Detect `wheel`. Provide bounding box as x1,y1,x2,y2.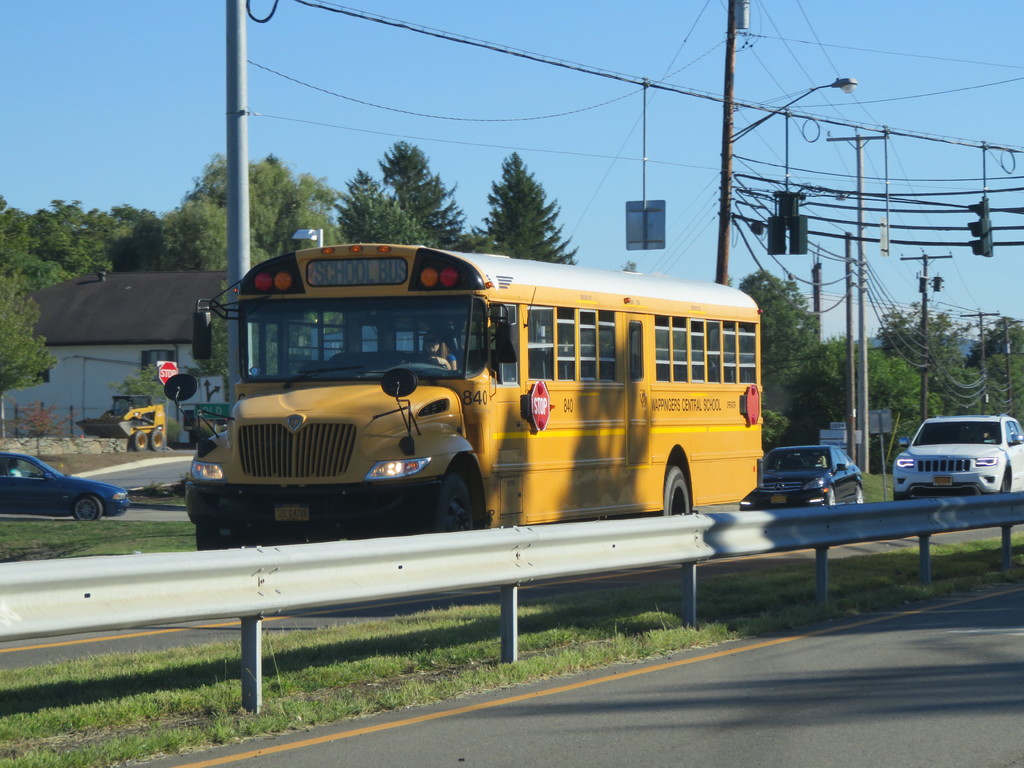
826,487,835,507.
